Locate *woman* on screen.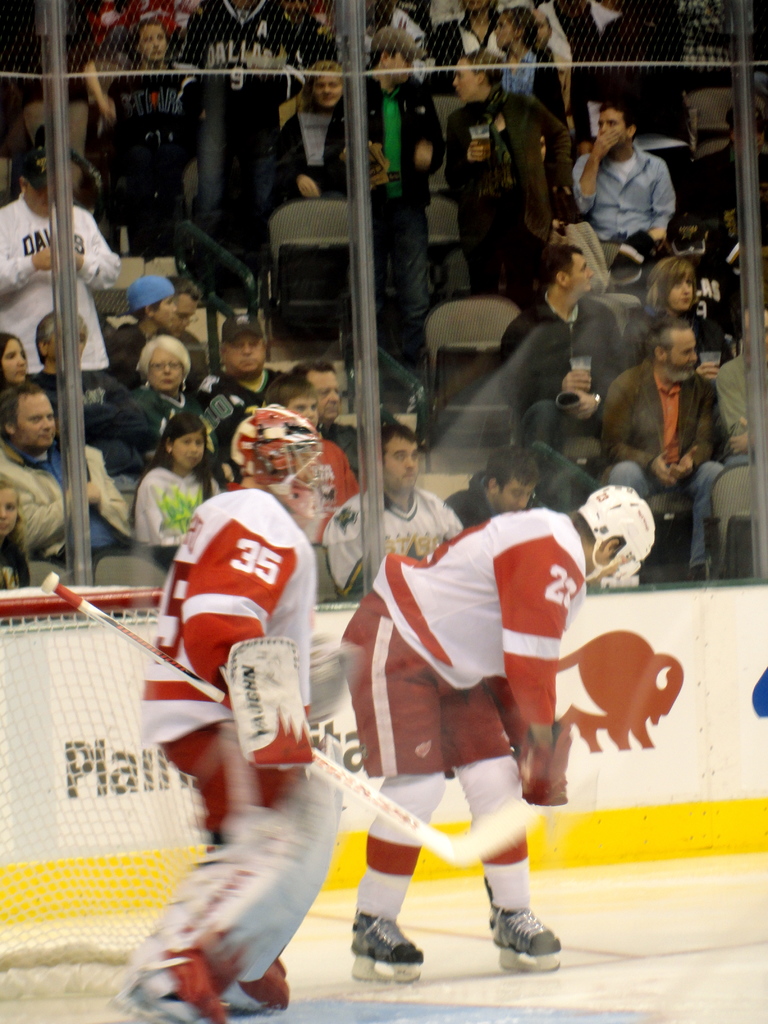
On screen at (618,256,732,376).
